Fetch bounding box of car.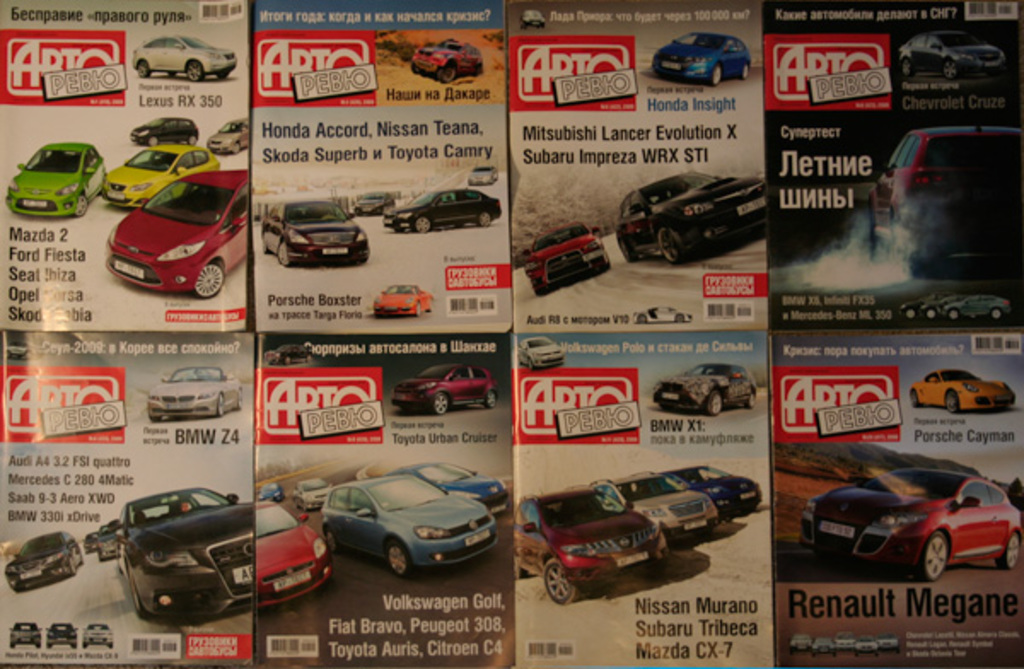
Bbox: (79,616,119,649).
